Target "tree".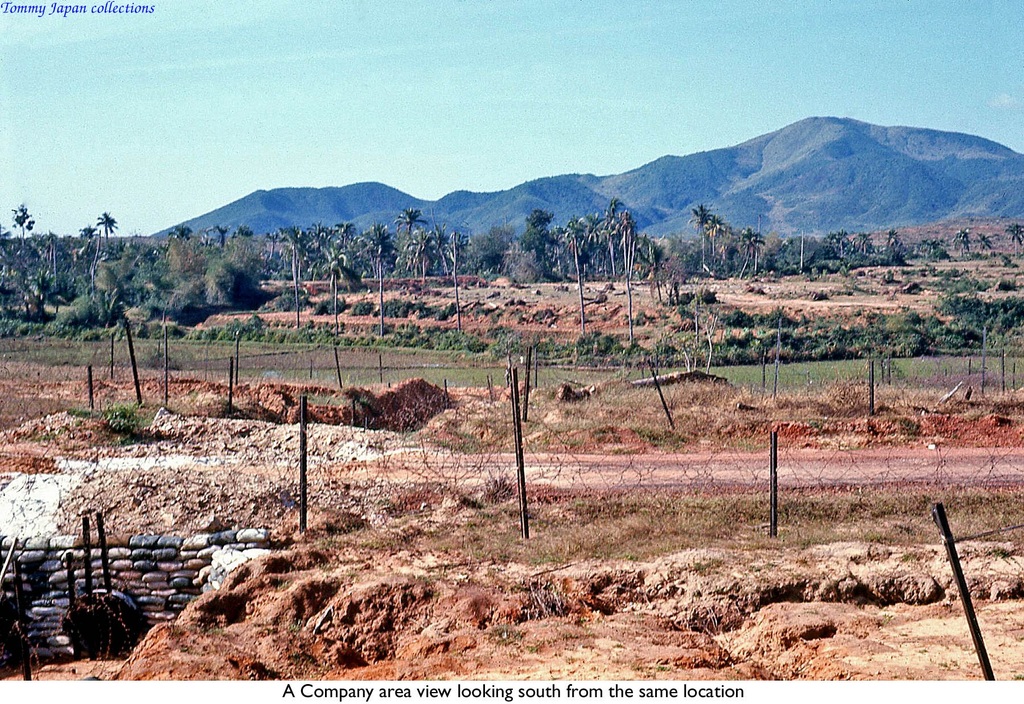
Target region: l=319, t=248, r=365, b=335.
